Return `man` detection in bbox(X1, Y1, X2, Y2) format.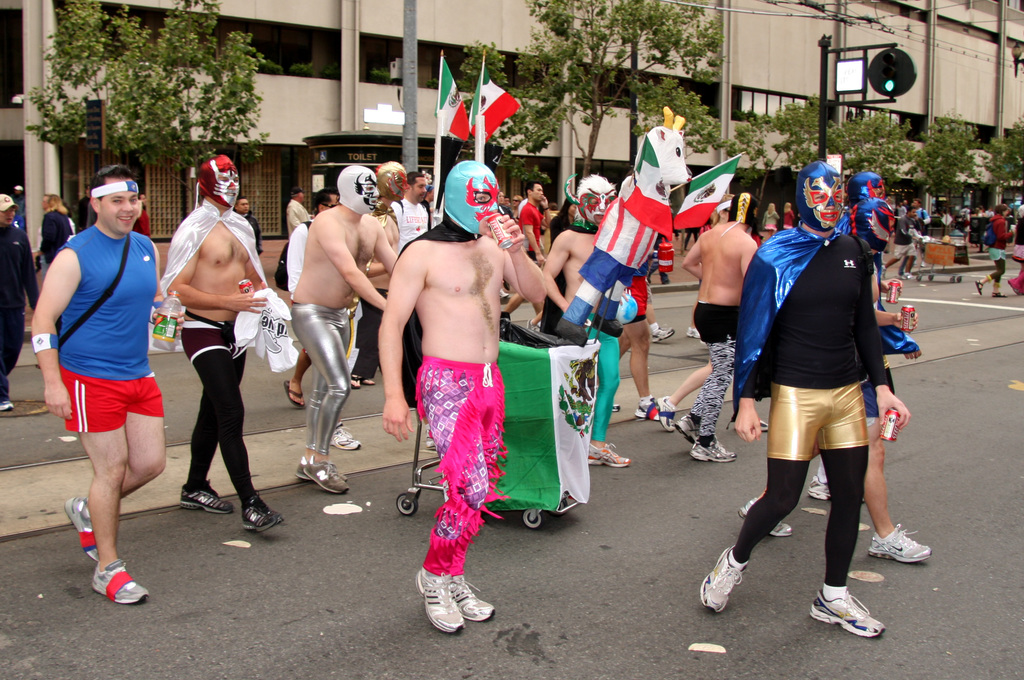
bbox(911, 199, 932, 269).
